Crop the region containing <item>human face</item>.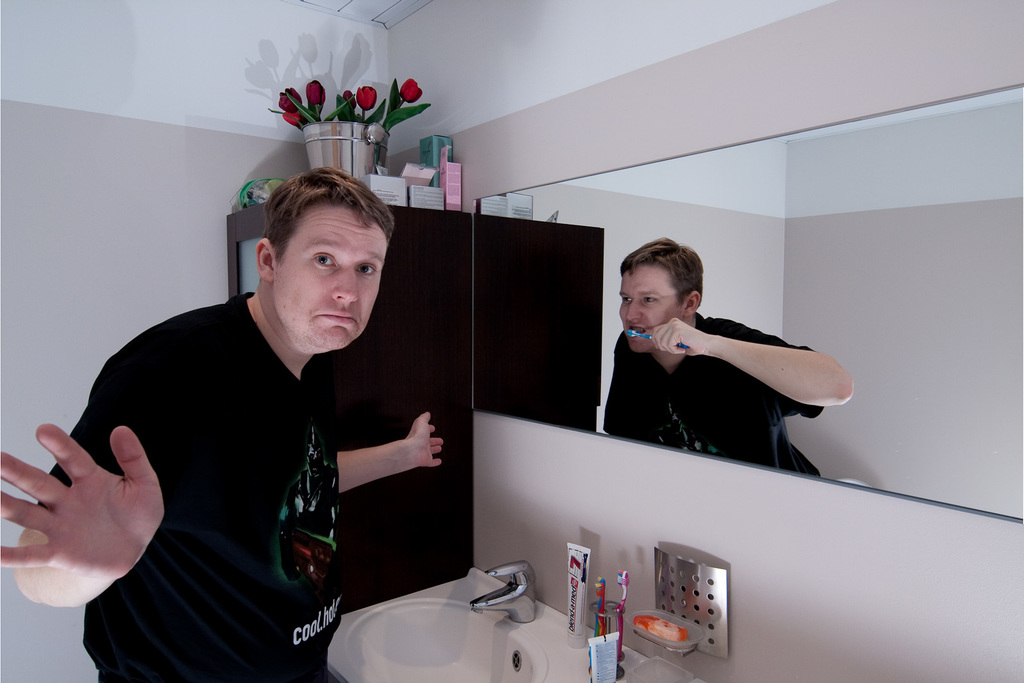
Crop region: locate(273, 205, 387, 350).
